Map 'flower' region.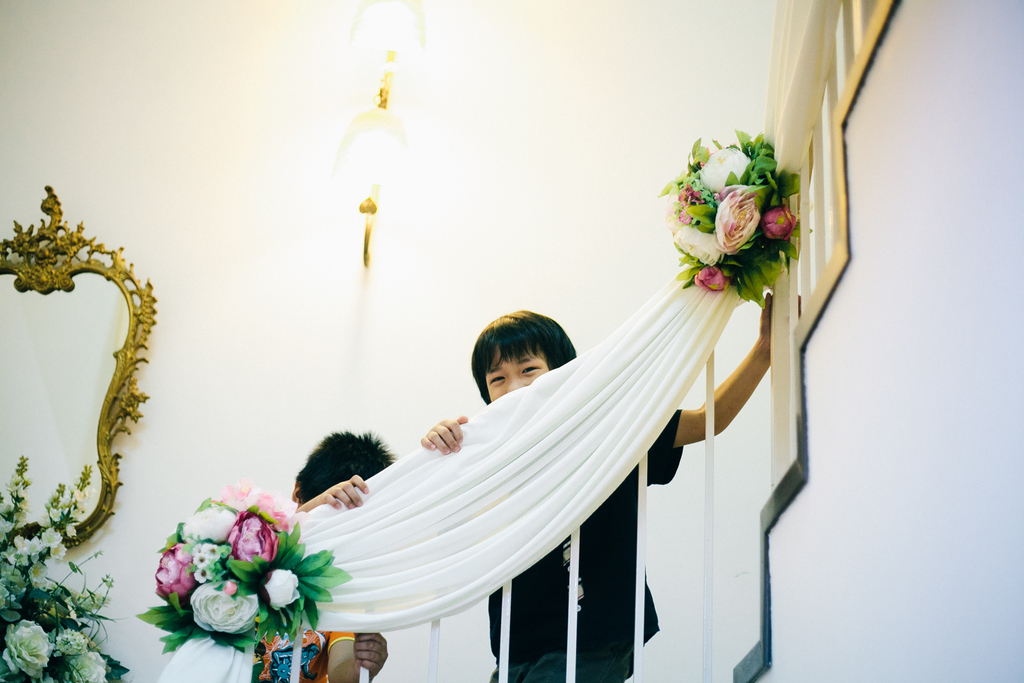
Mapped to rect(698, 147, 746, 194).
